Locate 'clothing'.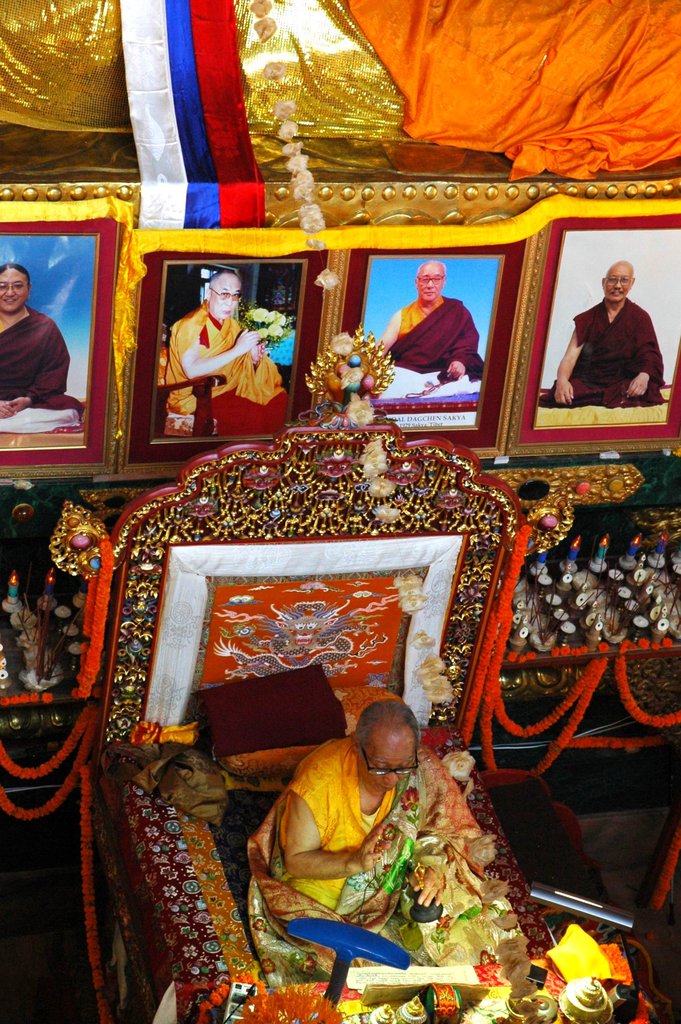
Bounding box: x1=0, y1=312, x2=78, y2=433.
